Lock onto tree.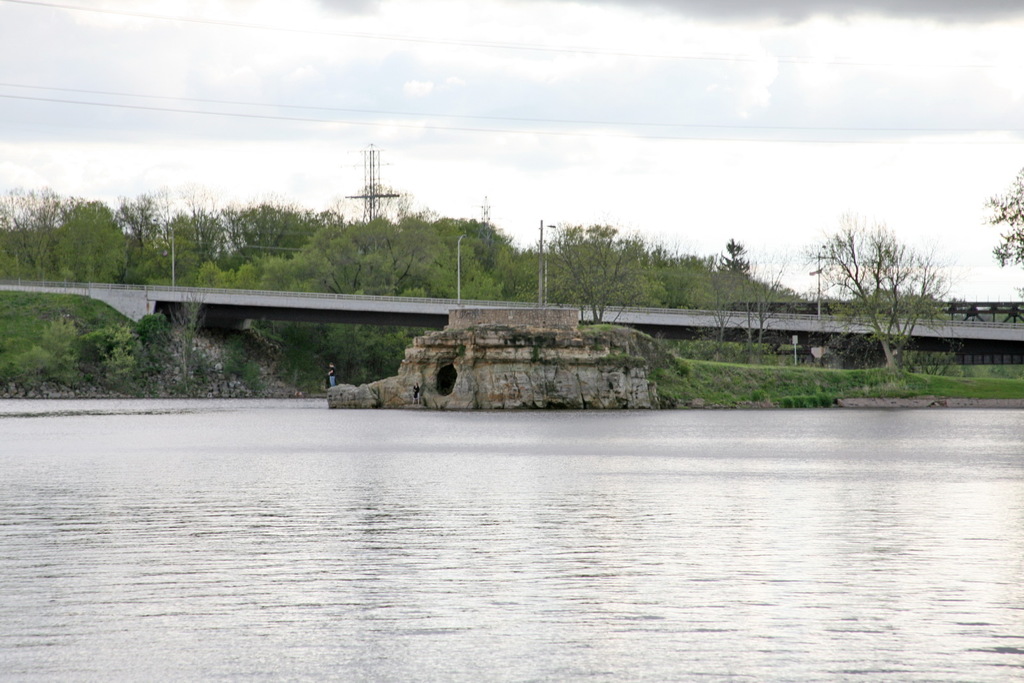
Locked: <bbox>768, 188, 972, 369</bbox>.
